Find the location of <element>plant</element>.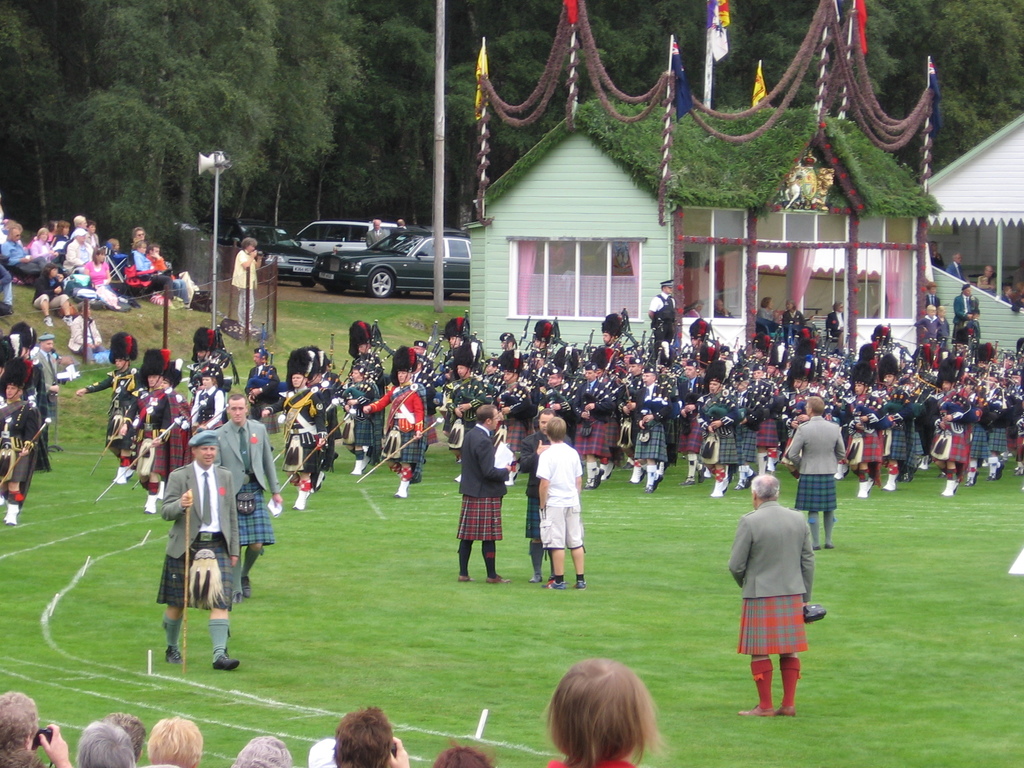
Location: box=[928, 218, 954, 238].
